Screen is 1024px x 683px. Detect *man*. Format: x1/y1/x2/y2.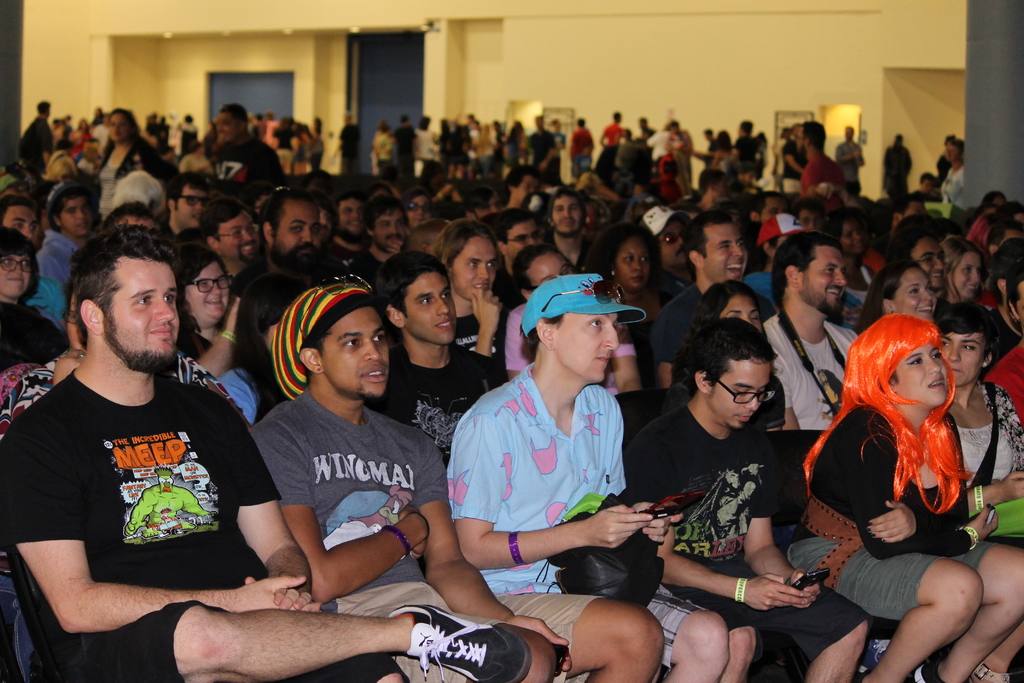
24/102/56/174.
